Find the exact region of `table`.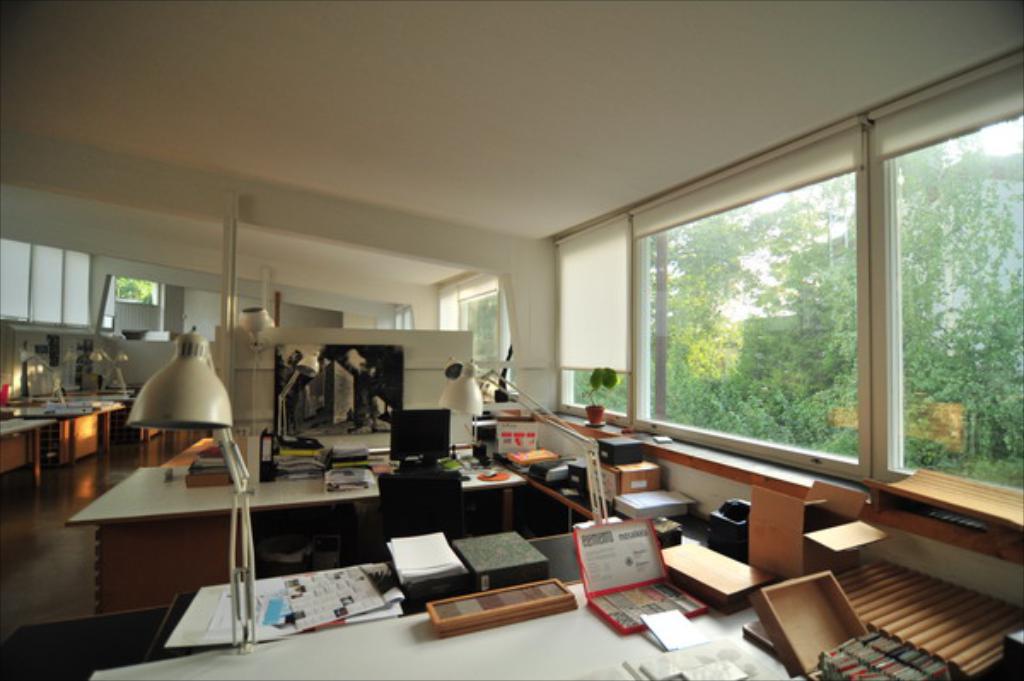
Exact region: [3, 389, 119, 461].
